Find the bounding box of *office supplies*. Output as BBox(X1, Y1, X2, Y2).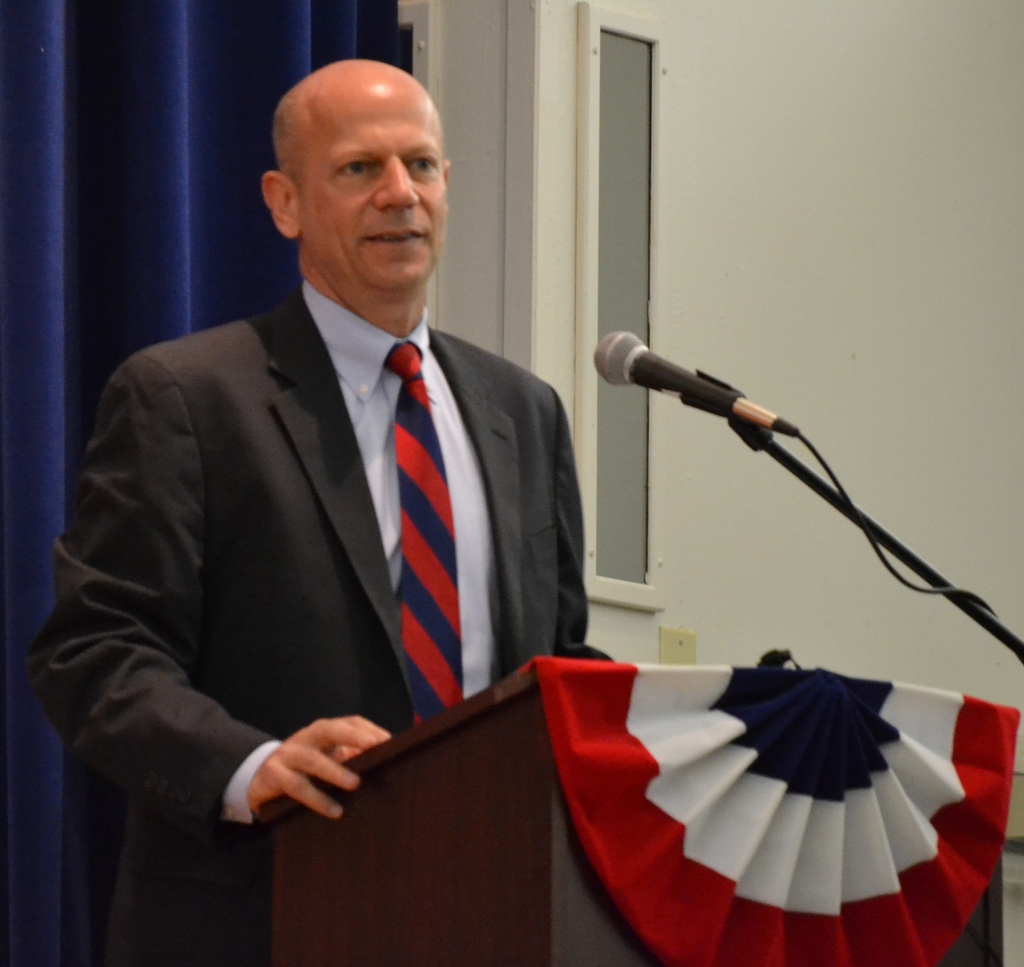
BBox(659, 628, 698, 662).
